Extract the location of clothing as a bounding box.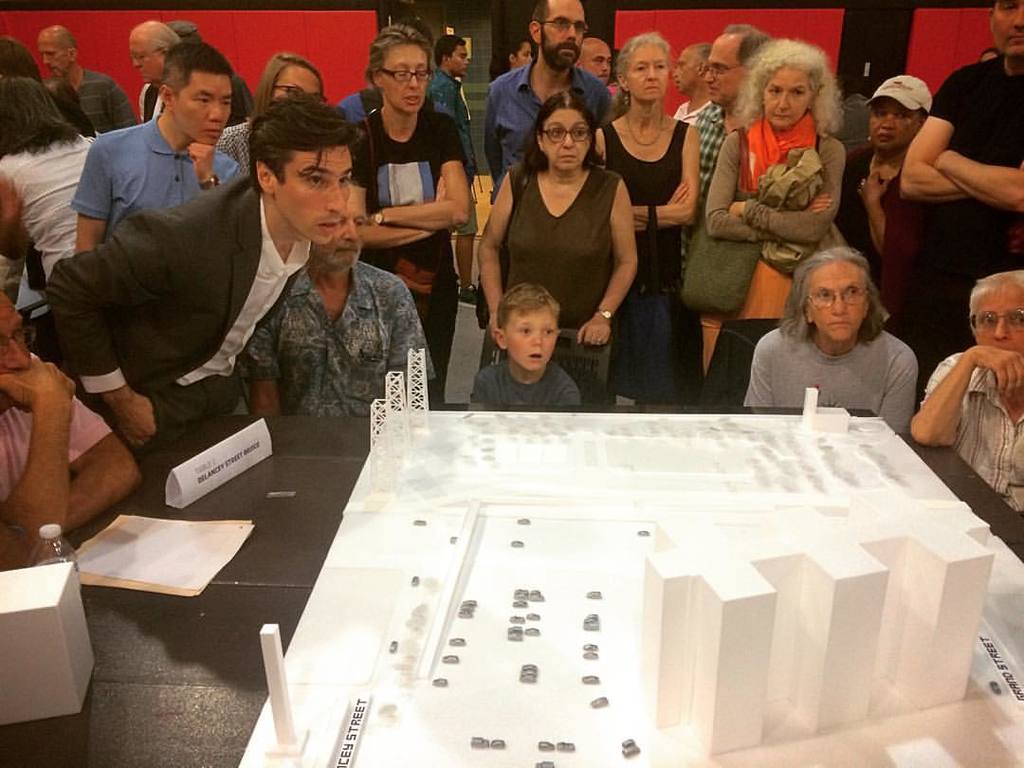
(left=338, top=90, right=382, bottom=127).
